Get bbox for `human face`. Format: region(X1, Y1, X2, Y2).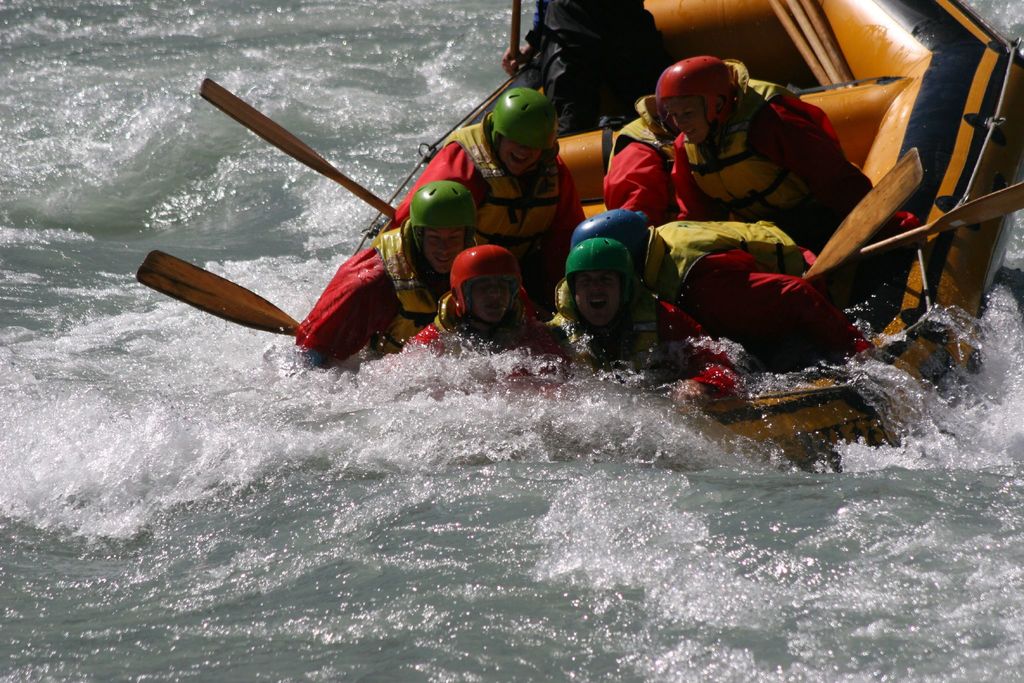
region(465, 279, 509, 327).
